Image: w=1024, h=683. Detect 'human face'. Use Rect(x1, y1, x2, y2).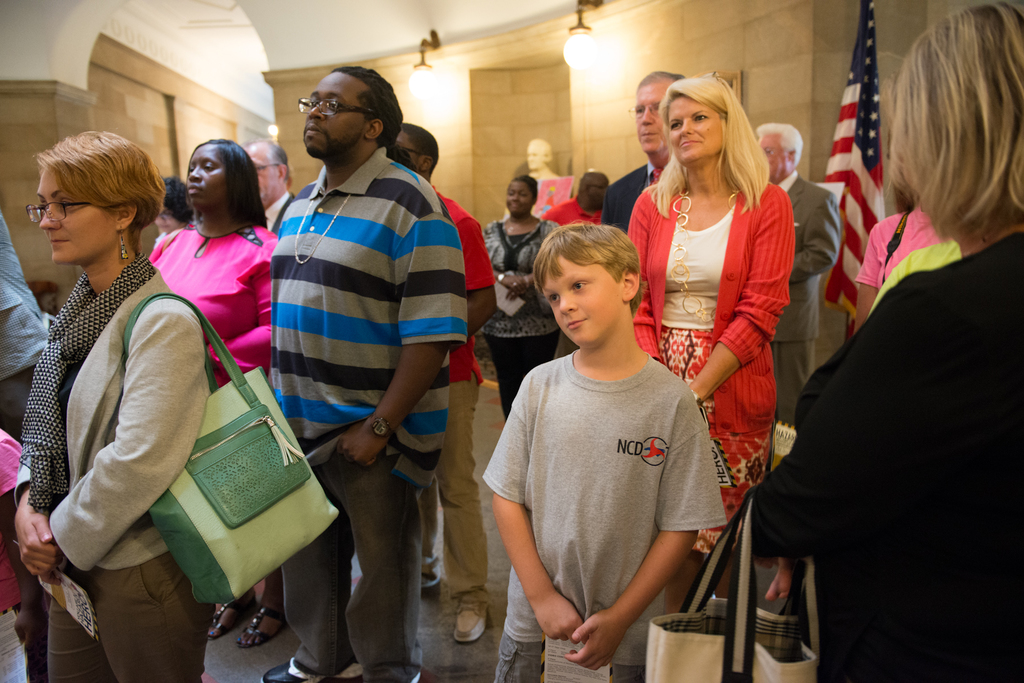
Rect(154, 202, 181, 235).
